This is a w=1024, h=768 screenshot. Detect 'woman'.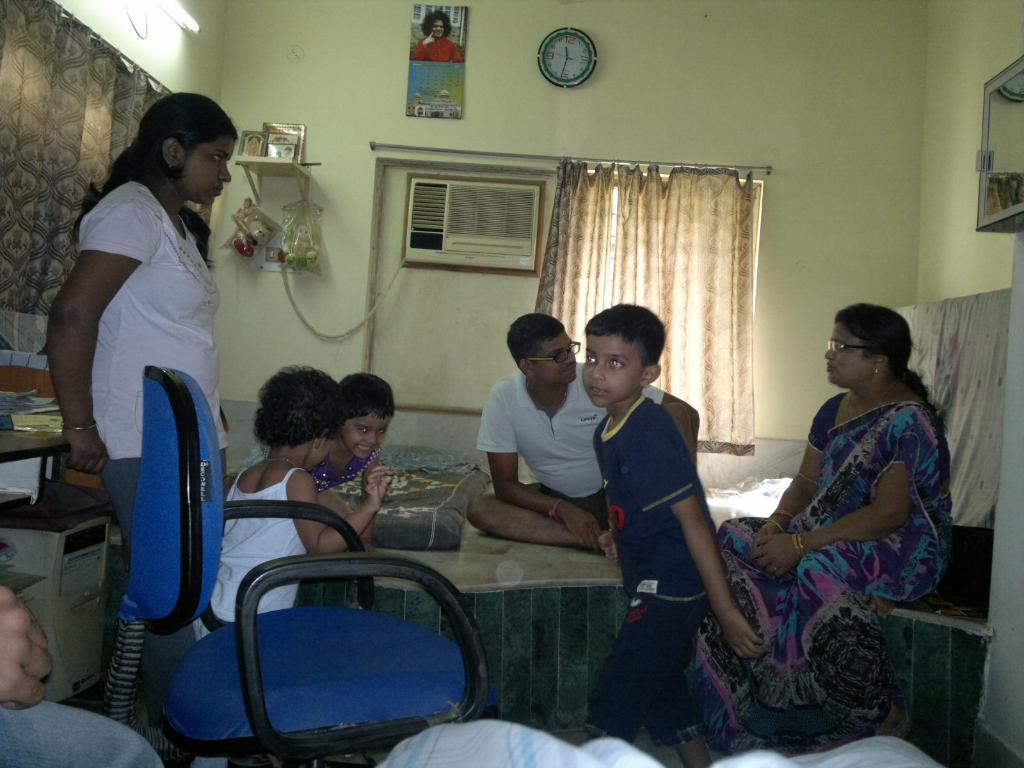
(47, 90, 228, 722).
